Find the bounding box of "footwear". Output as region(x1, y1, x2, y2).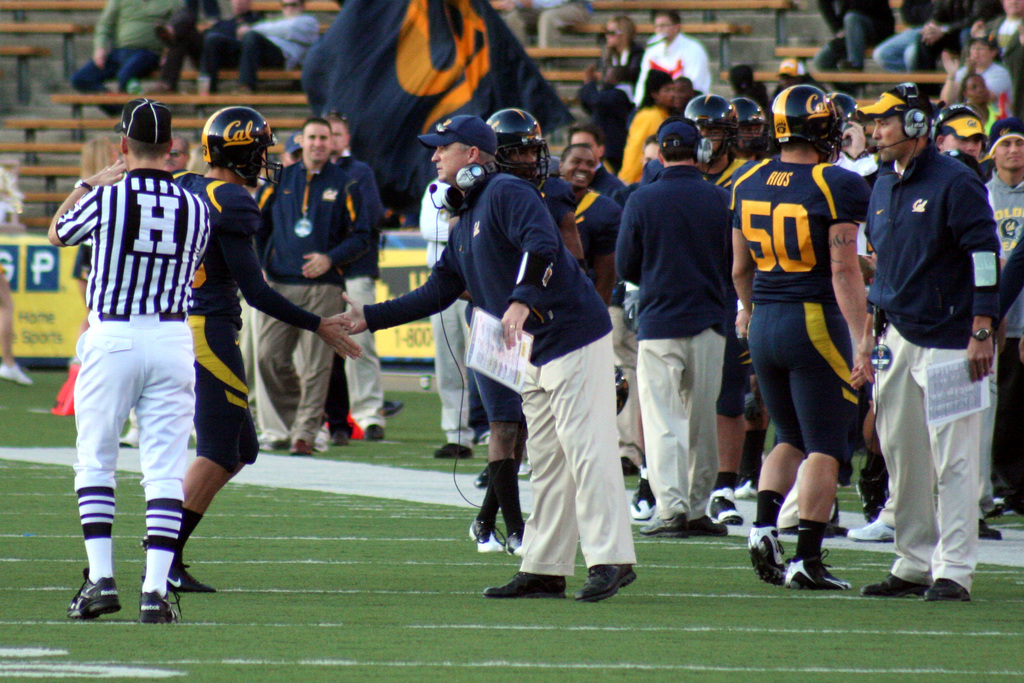
region(703, 483, 746, 533).
